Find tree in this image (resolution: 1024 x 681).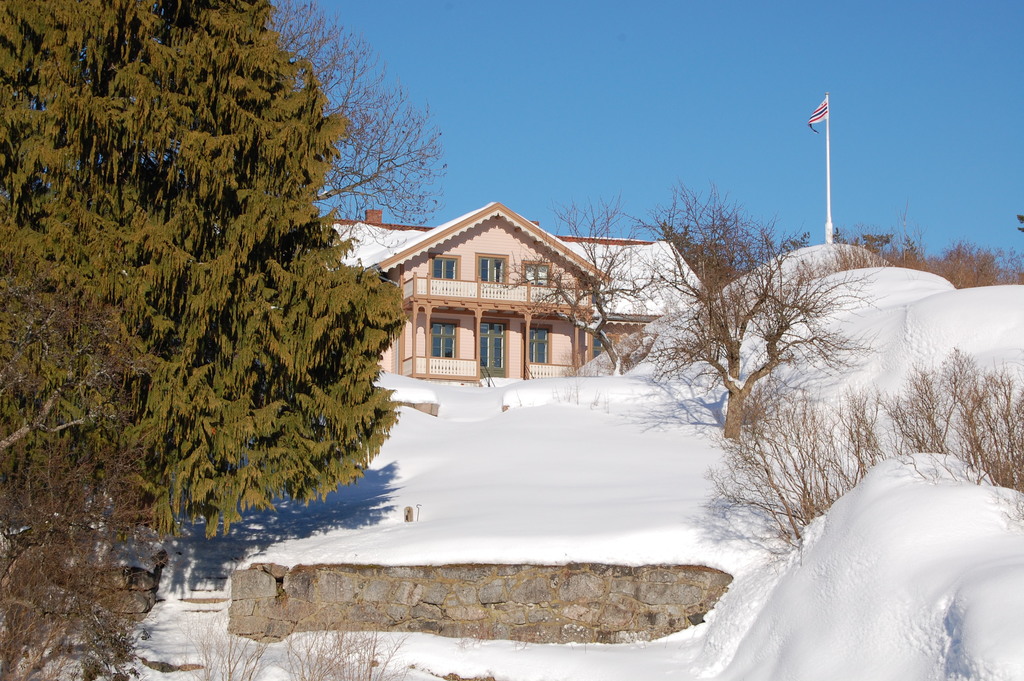
(262, 0, 452, 244).
